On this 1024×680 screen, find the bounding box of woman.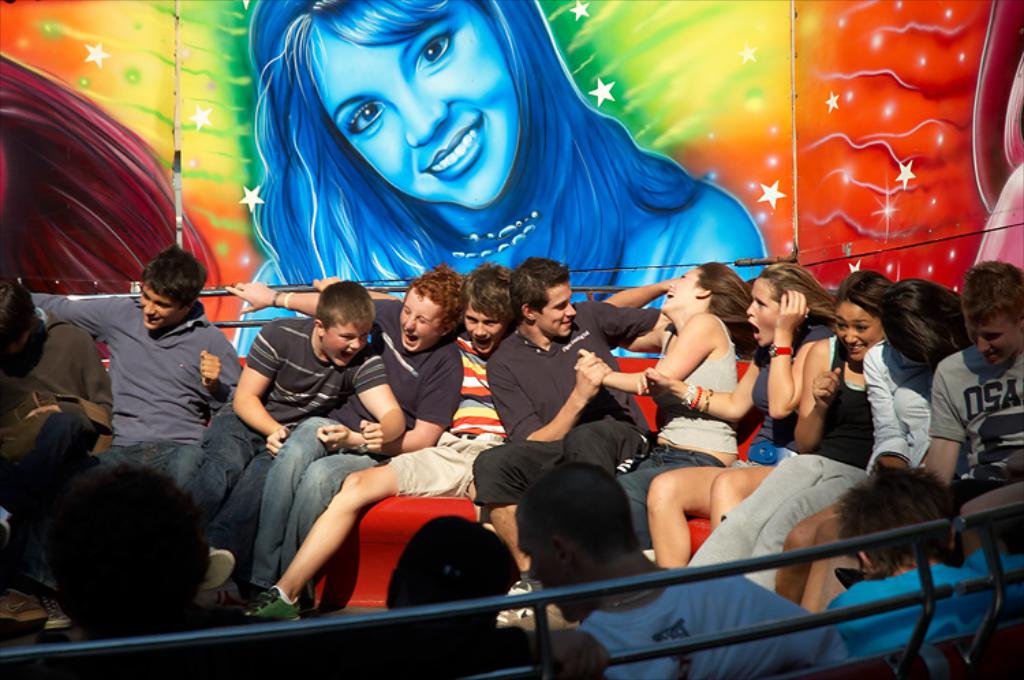
Bounding box: Rect(773, 276, 980, 609).
